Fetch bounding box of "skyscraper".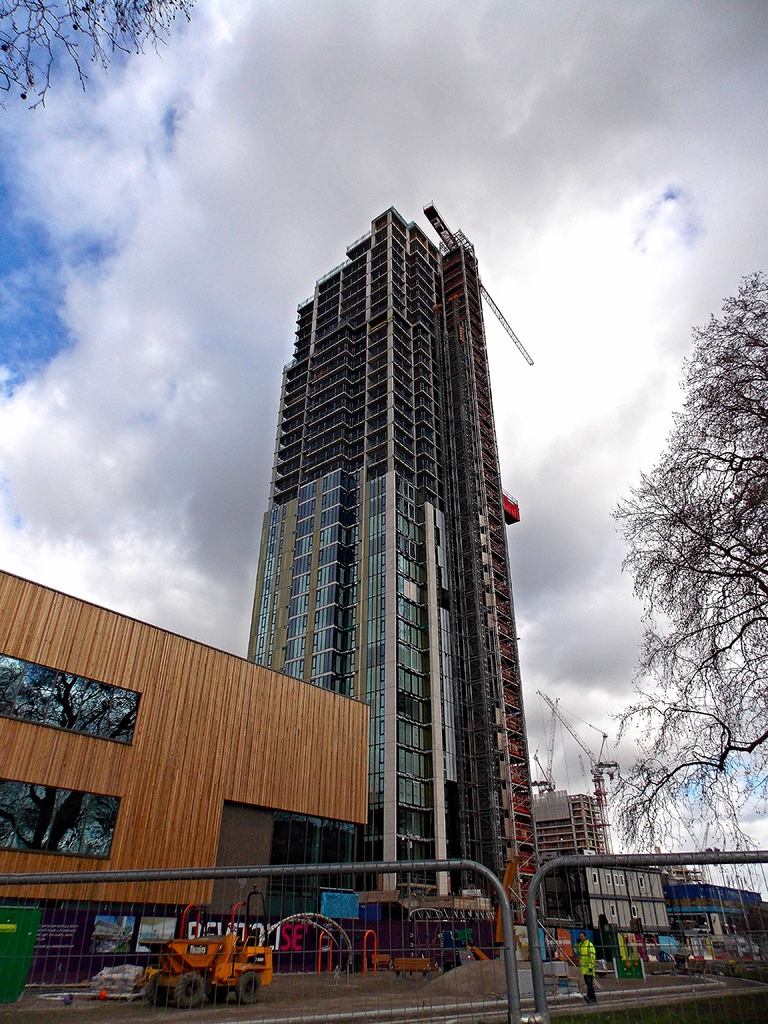
Bbox: l=217, t=196, r=562, b=979.
